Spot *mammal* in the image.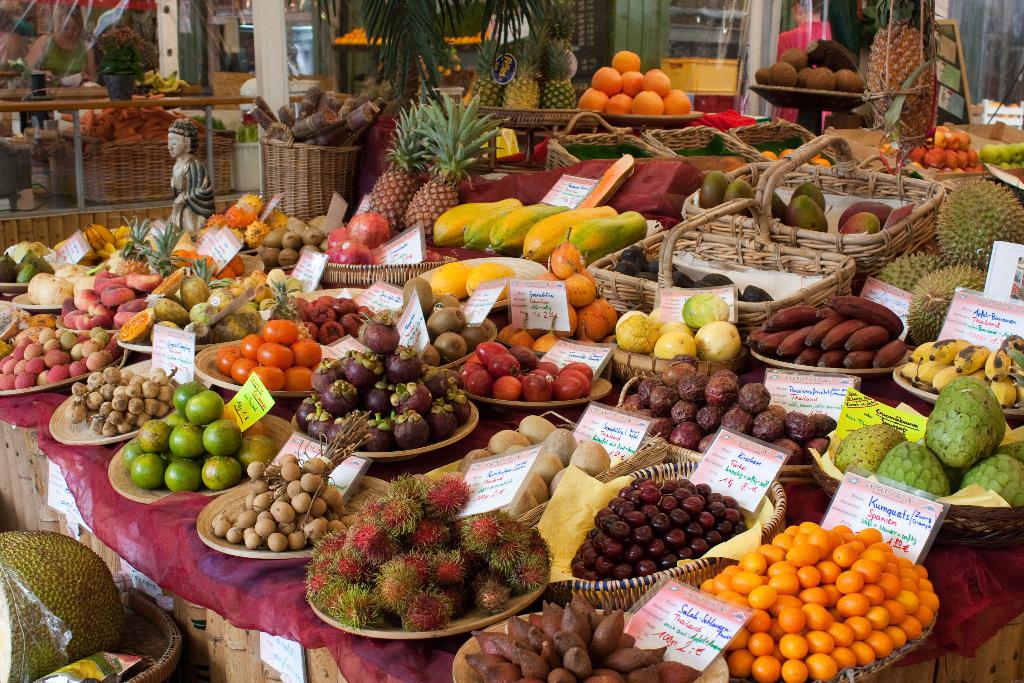
*mammal* found at [left=168, top=115, right=218, bottom=235].
